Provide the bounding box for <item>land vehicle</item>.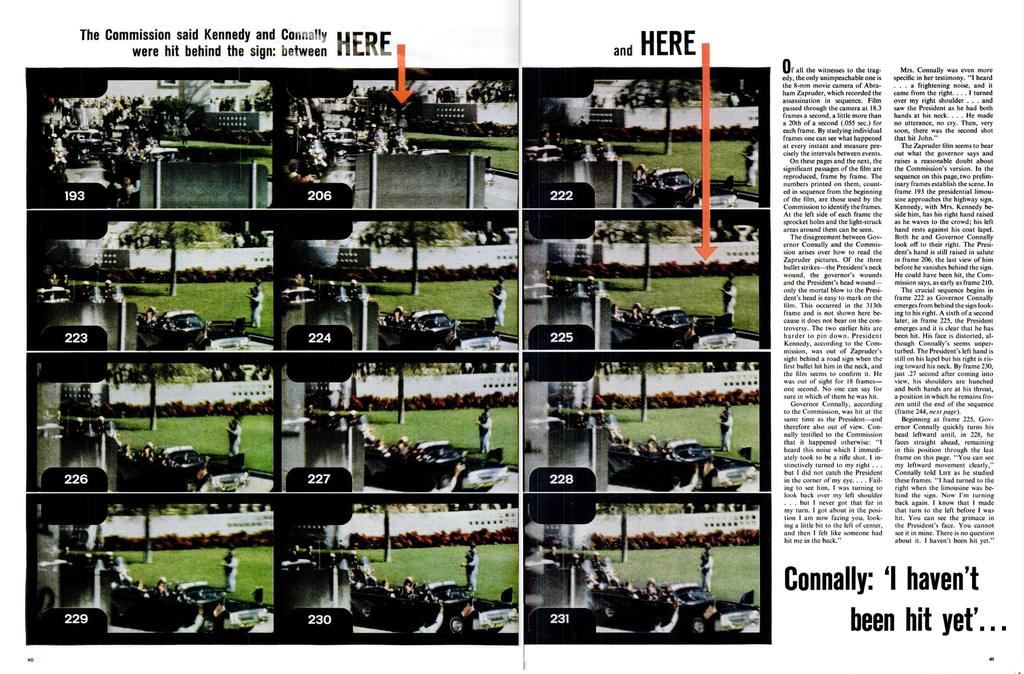
left=322, top=128, right=363, bottom=152.
